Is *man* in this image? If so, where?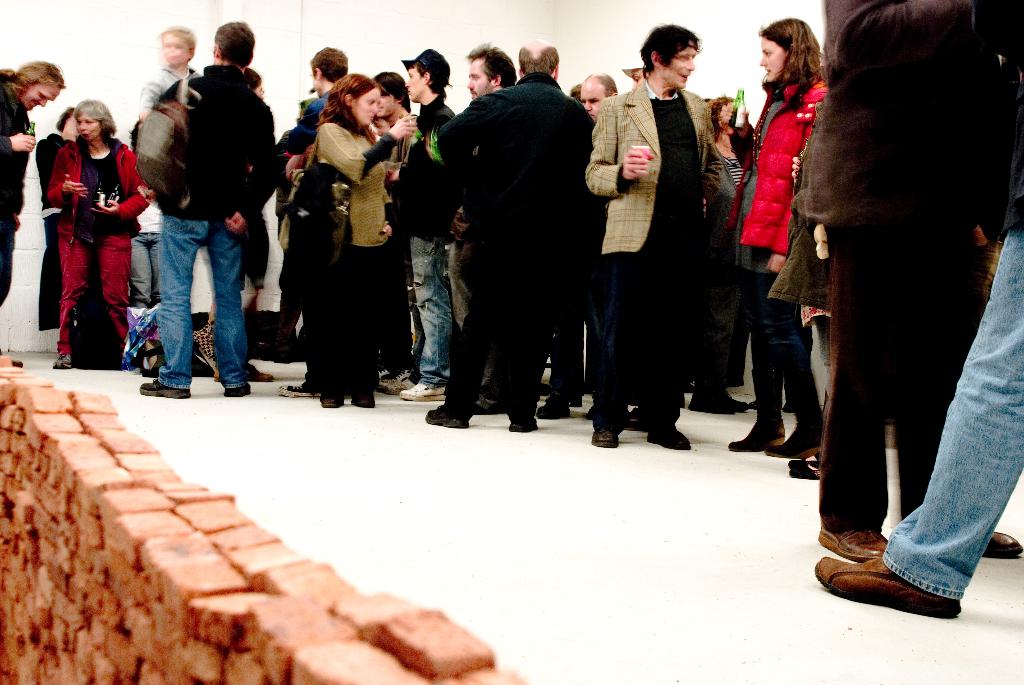
Yes, at [581, 70, 621, 118].
